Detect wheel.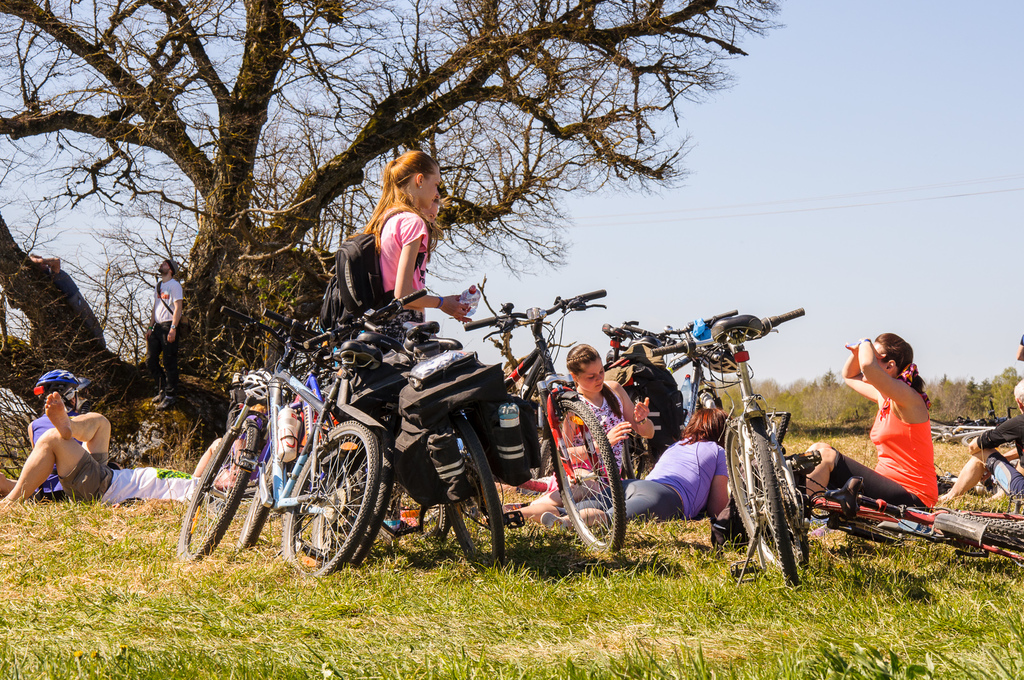
Detected at (x1=753, y1=428, x2=806, y2=595).
